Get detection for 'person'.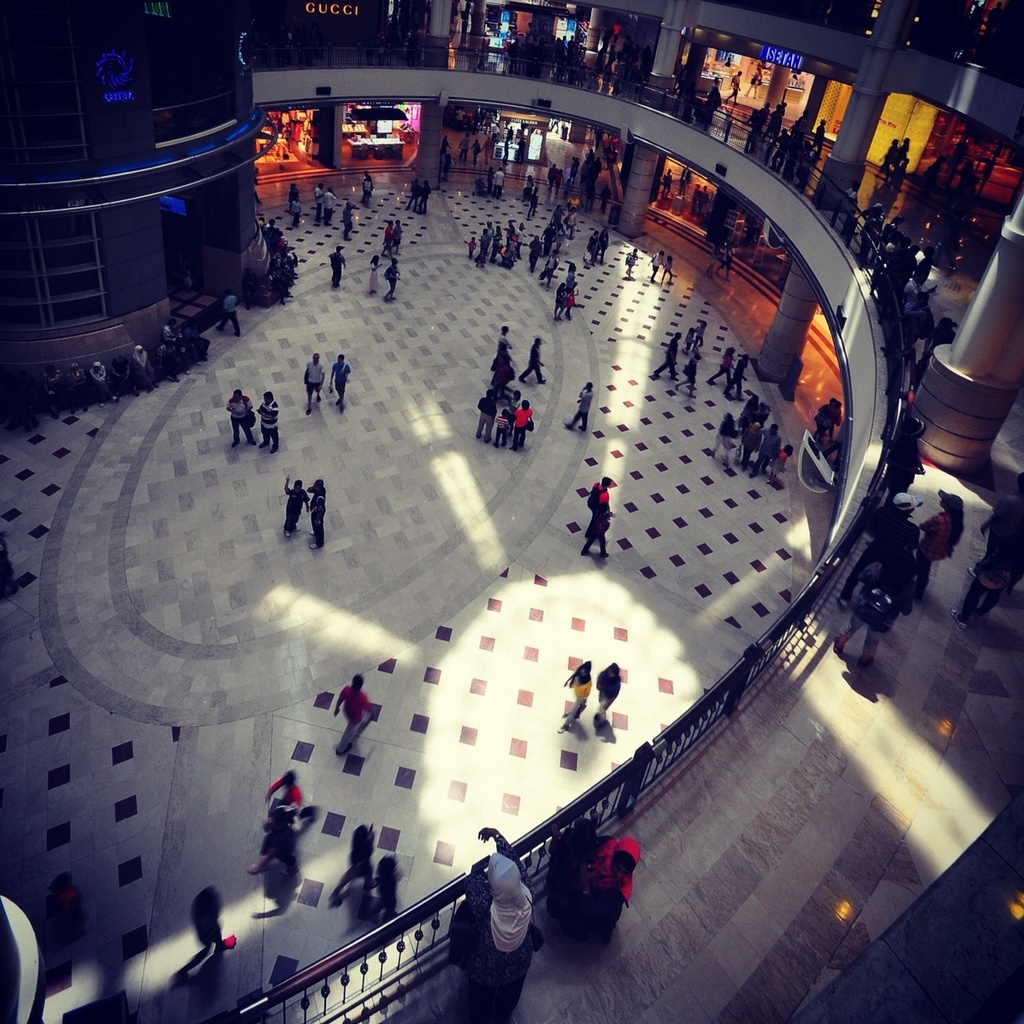
Detection: {"left": 716, "top": 243, "right": 732, "bottom": 275}.
